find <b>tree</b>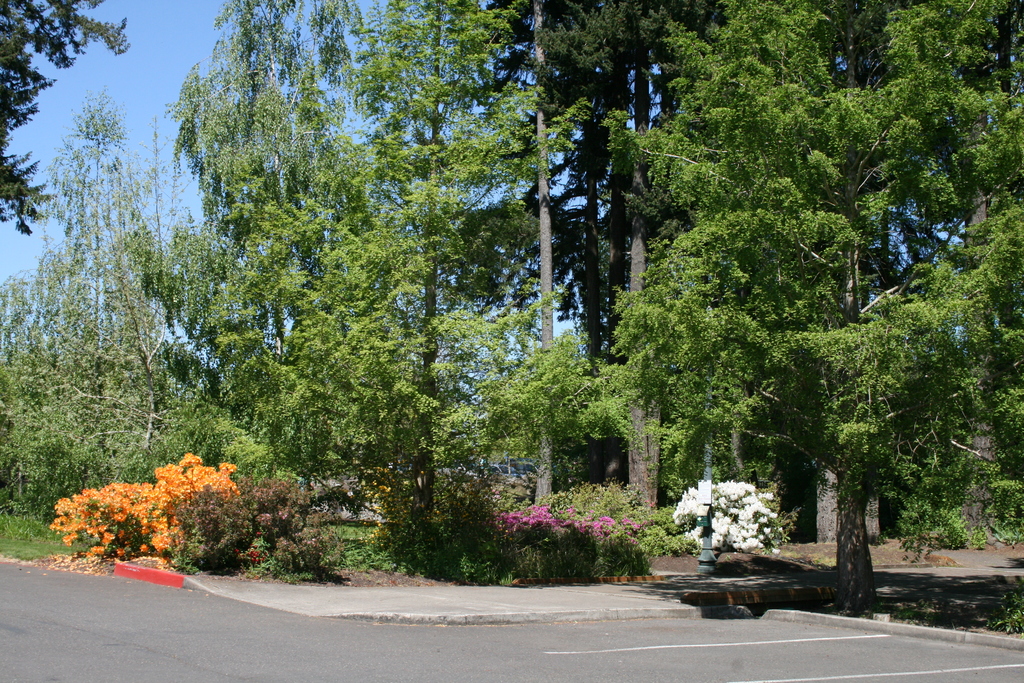
pyautogui.locateOnScreen(548, 0, 705, 516)
